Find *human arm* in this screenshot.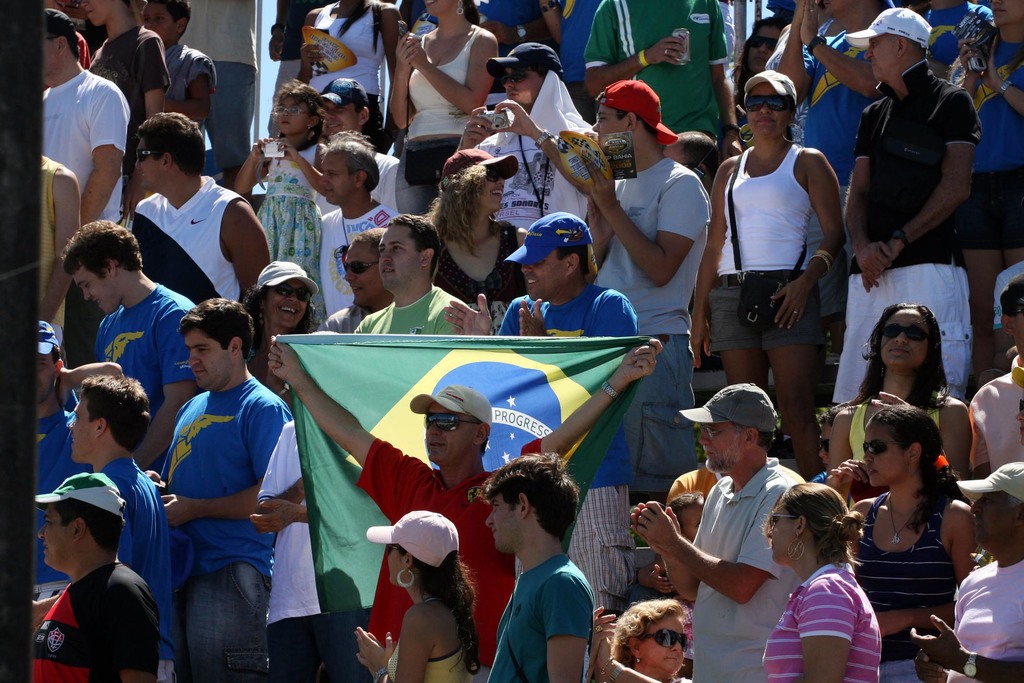
The bounding box for *human arm* is crop(50, 349, 124, 419).
